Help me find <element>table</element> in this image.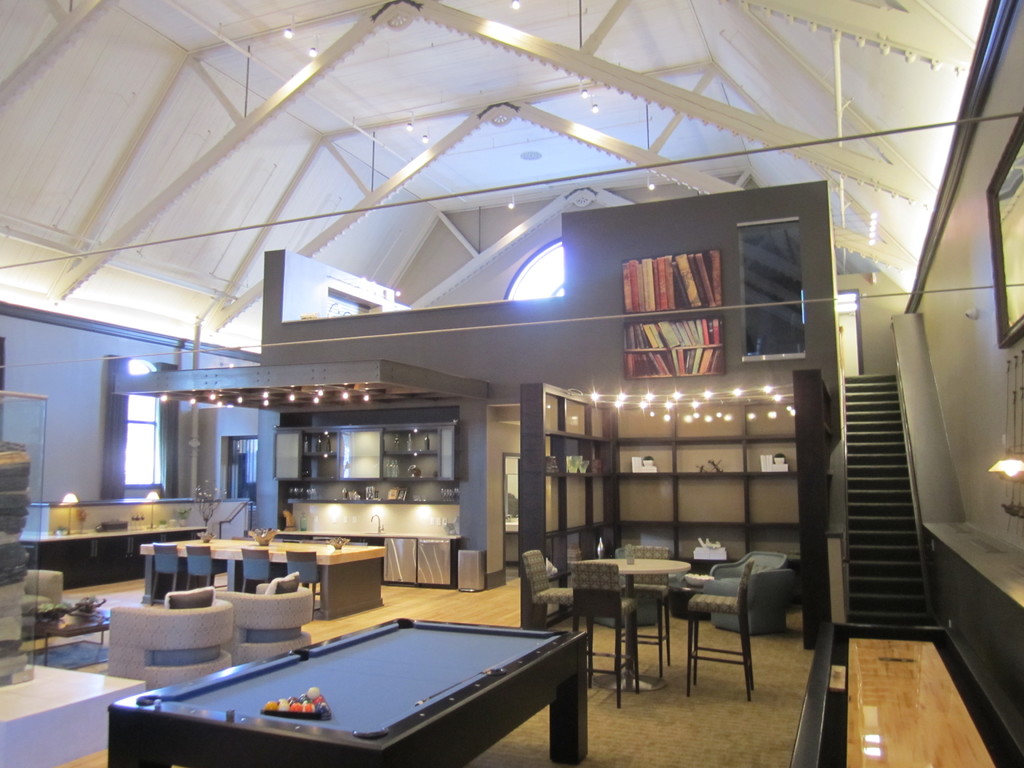
Found it: box(141, 532, 390, 623).
